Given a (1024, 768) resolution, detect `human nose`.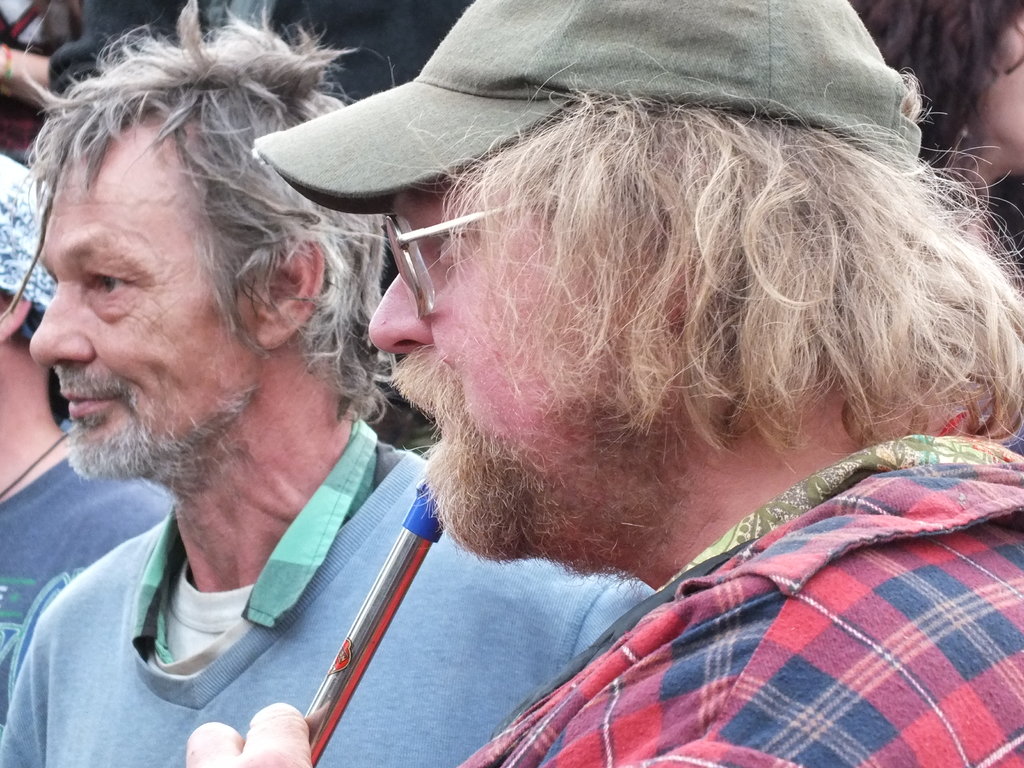
locate(23, 276, 93, 373).
